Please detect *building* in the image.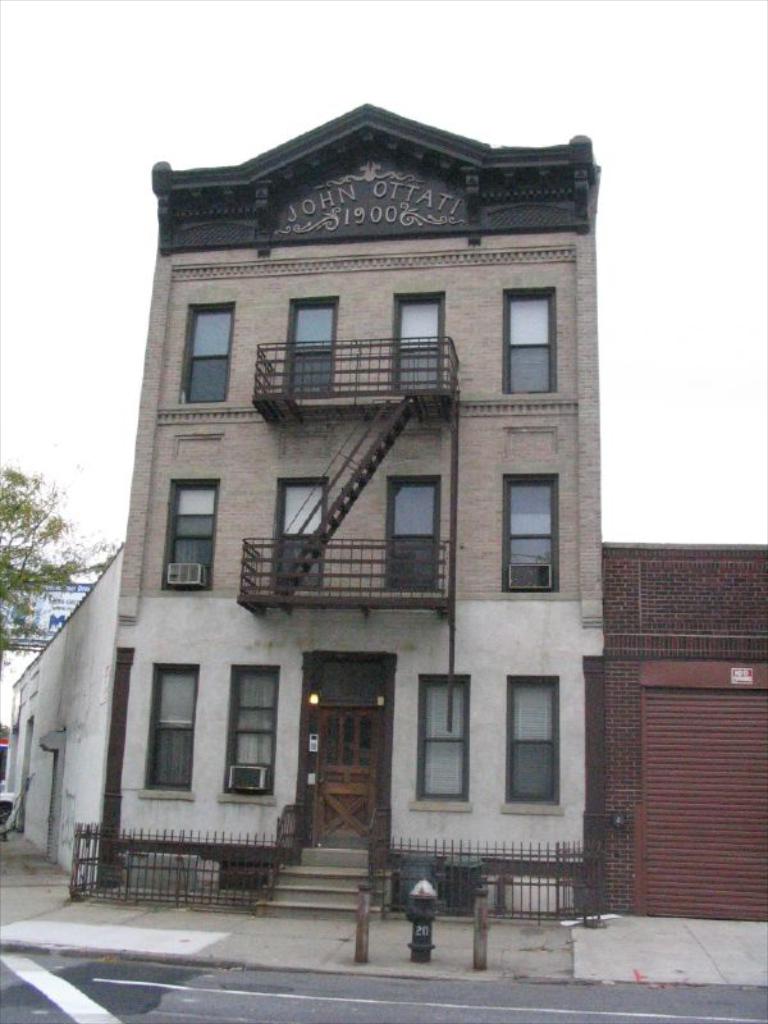
bbox=(602, 547, 767, 920).
